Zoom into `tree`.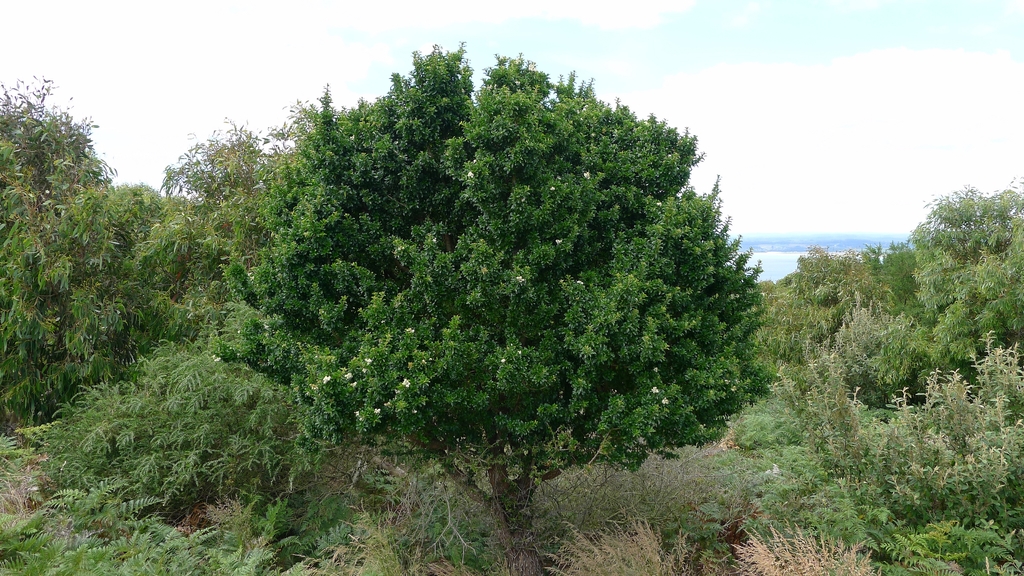
Zoom target: crop(134, 24, 795, 509).
